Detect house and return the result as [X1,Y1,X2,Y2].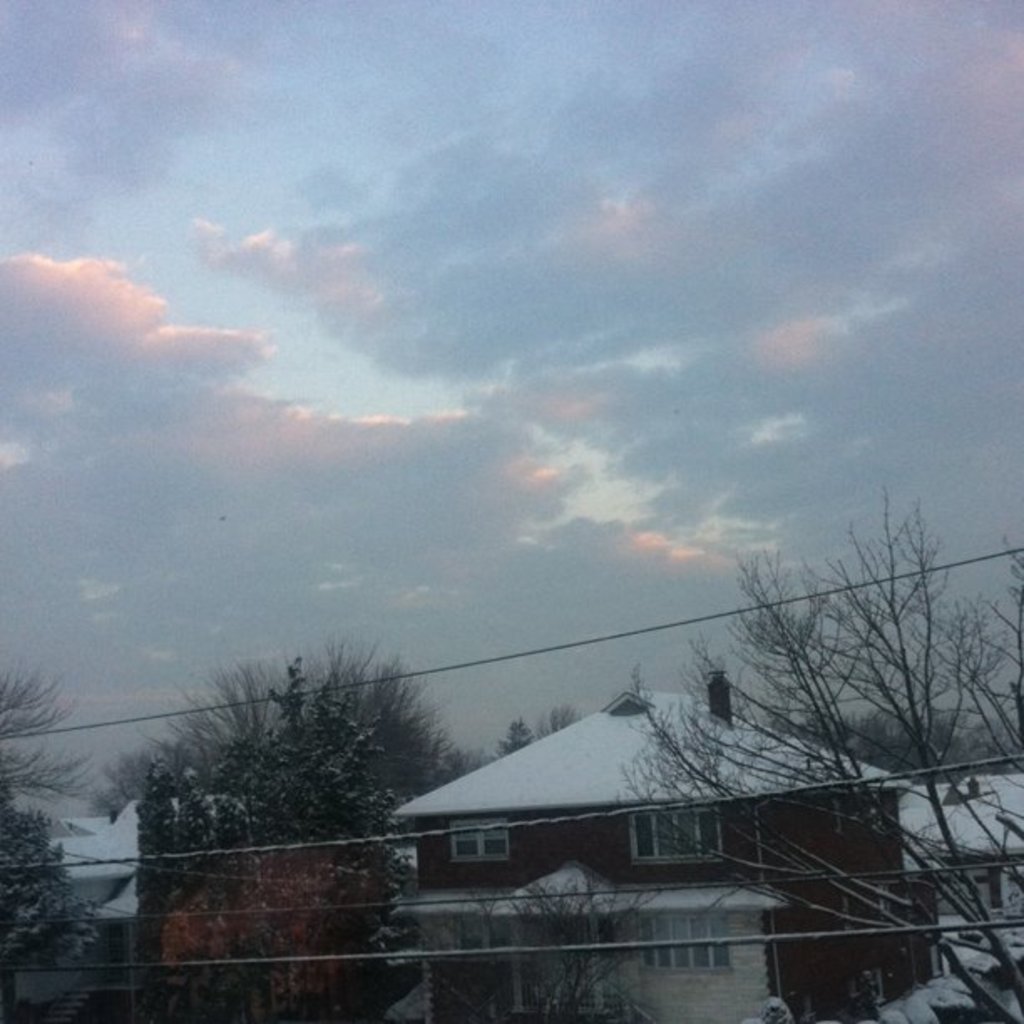
[893,763,1022,919].
